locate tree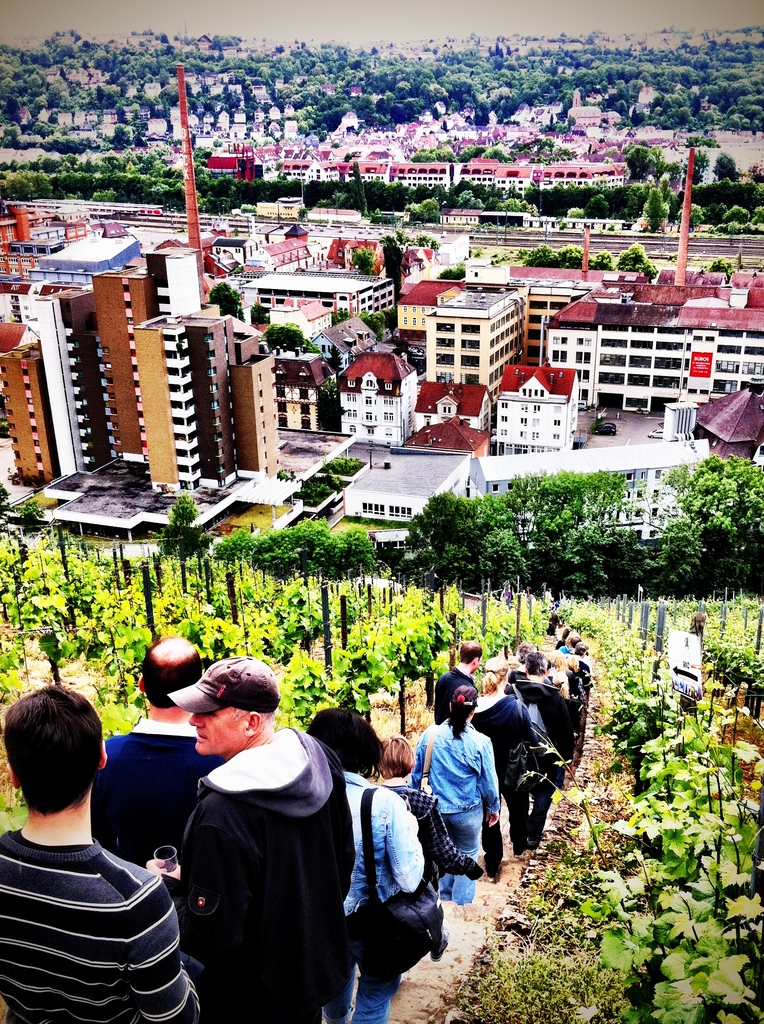
(386,233,395,278)
